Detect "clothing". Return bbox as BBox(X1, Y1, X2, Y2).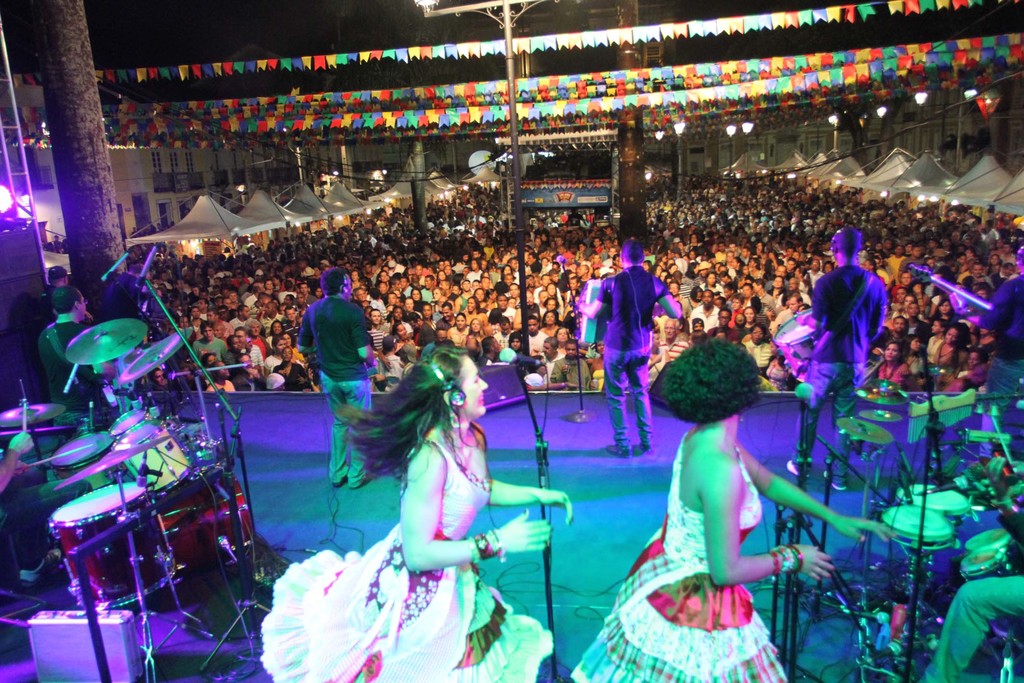
BBox(292, 299, 376, 493).
